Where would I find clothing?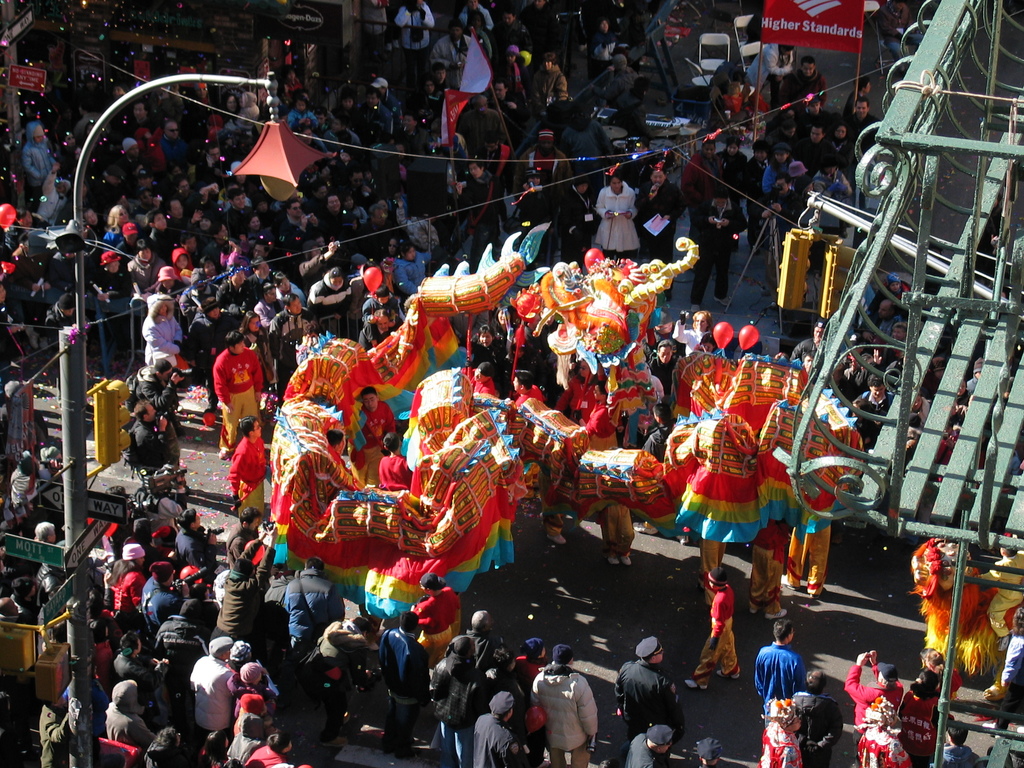
At <bbox>746, 516, 785, 616</bbox>.
